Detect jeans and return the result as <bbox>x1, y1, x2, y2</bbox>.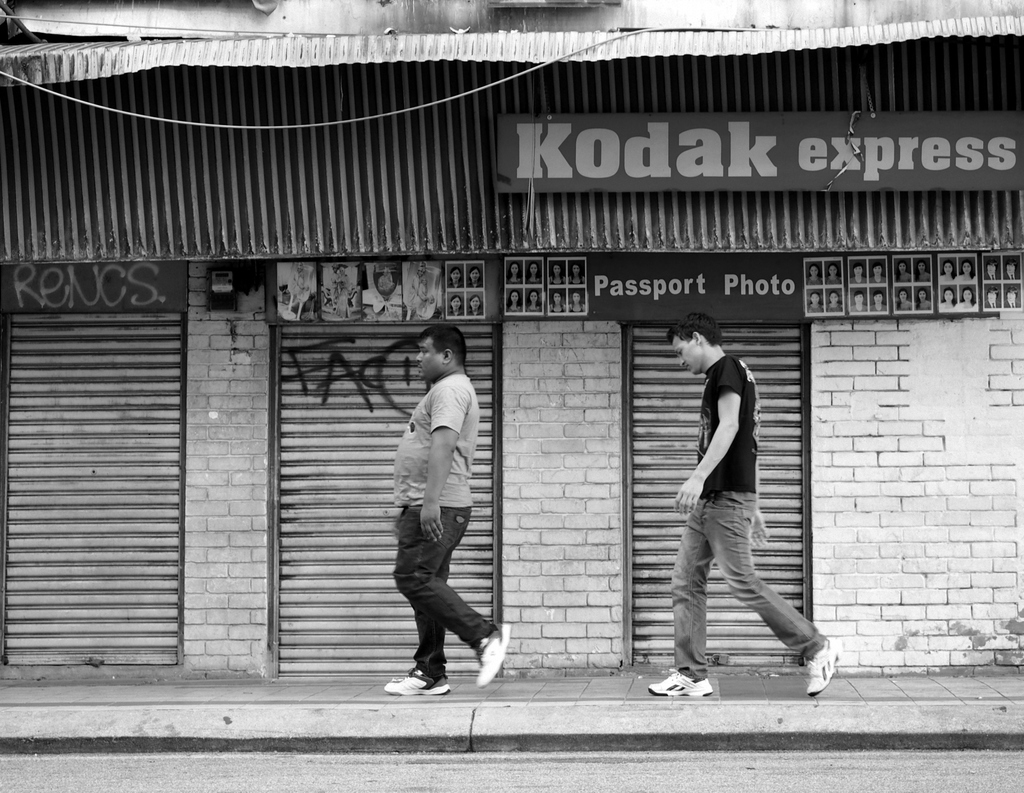
<bbox>368, 511, 491, 680</bbox>.
